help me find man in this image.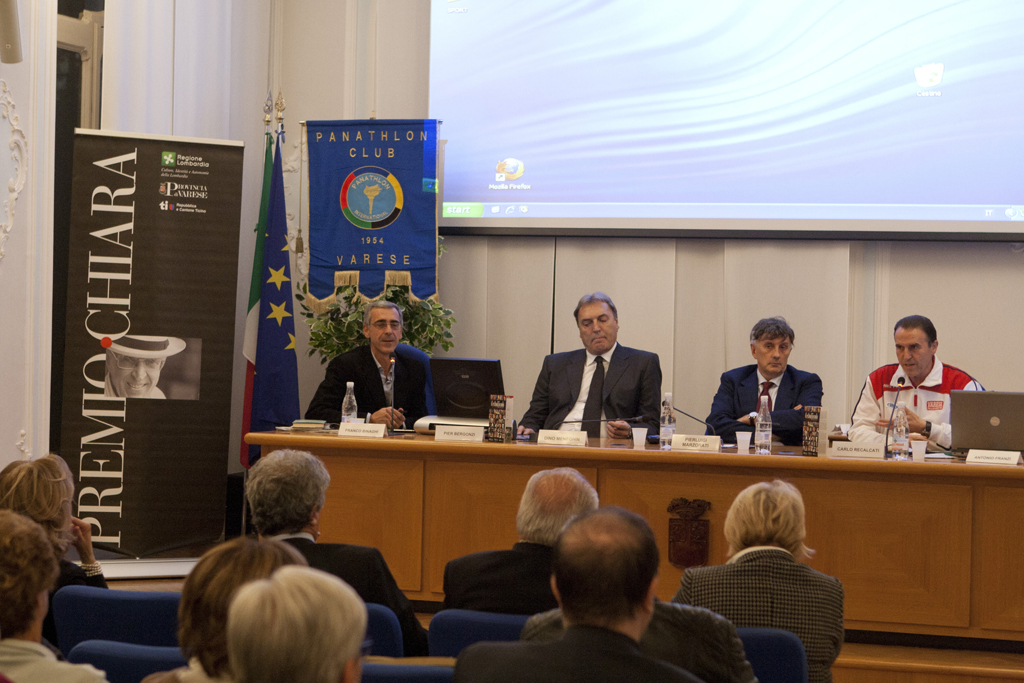
Found it: BBox(449, 463, 604, 598).
